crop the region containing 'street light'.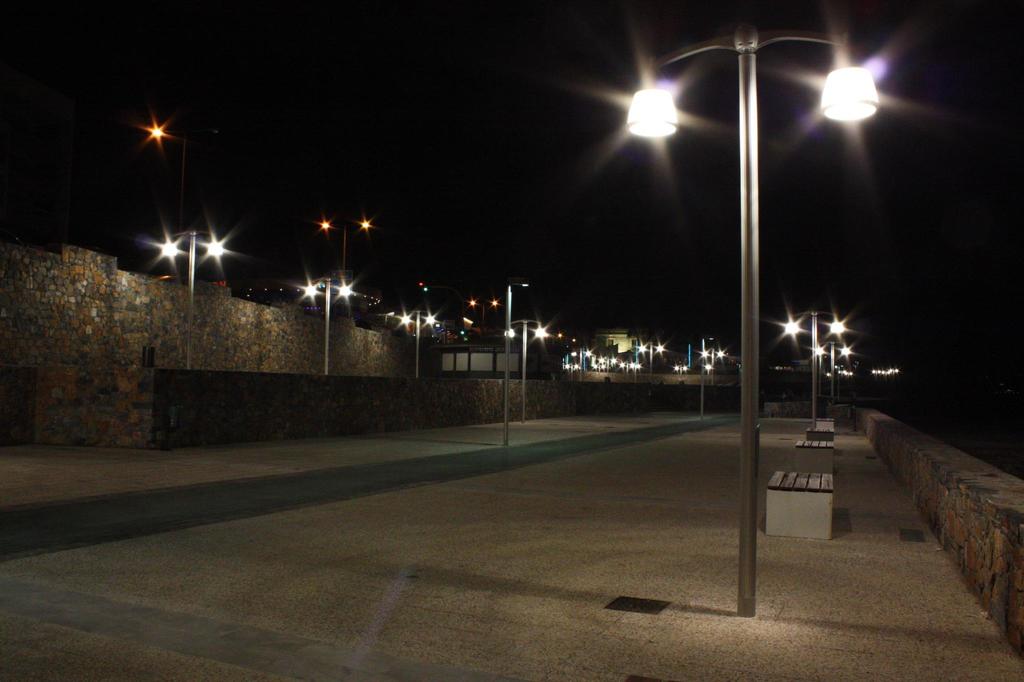
Crop region: locate(142, 117, 189, 213).
